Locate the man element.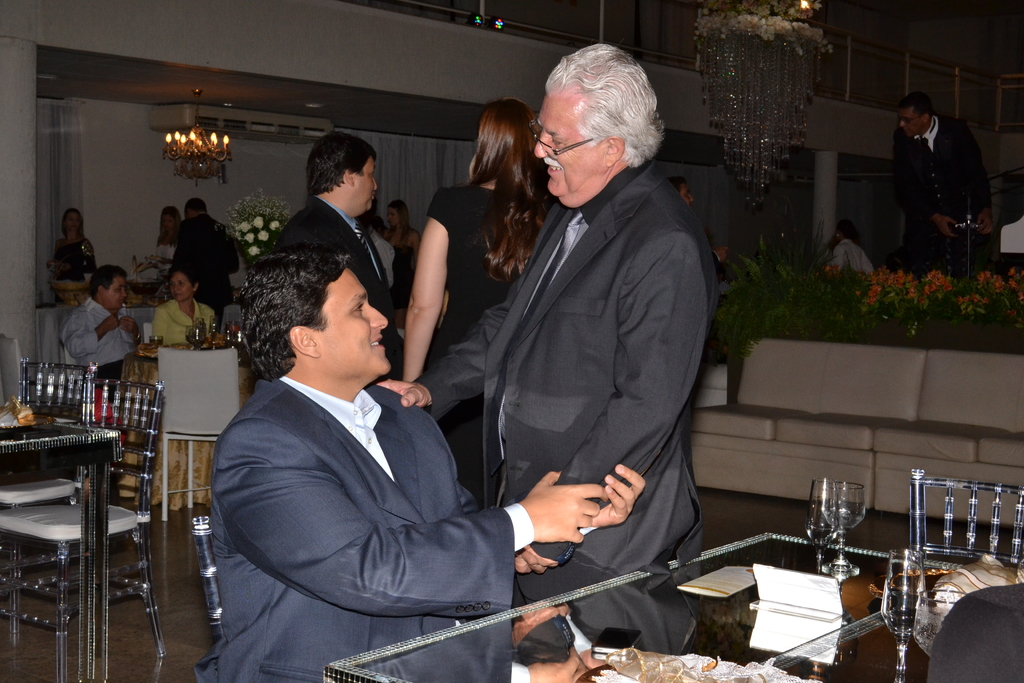
Element bbox: locate(168, 199, 241, 334).
